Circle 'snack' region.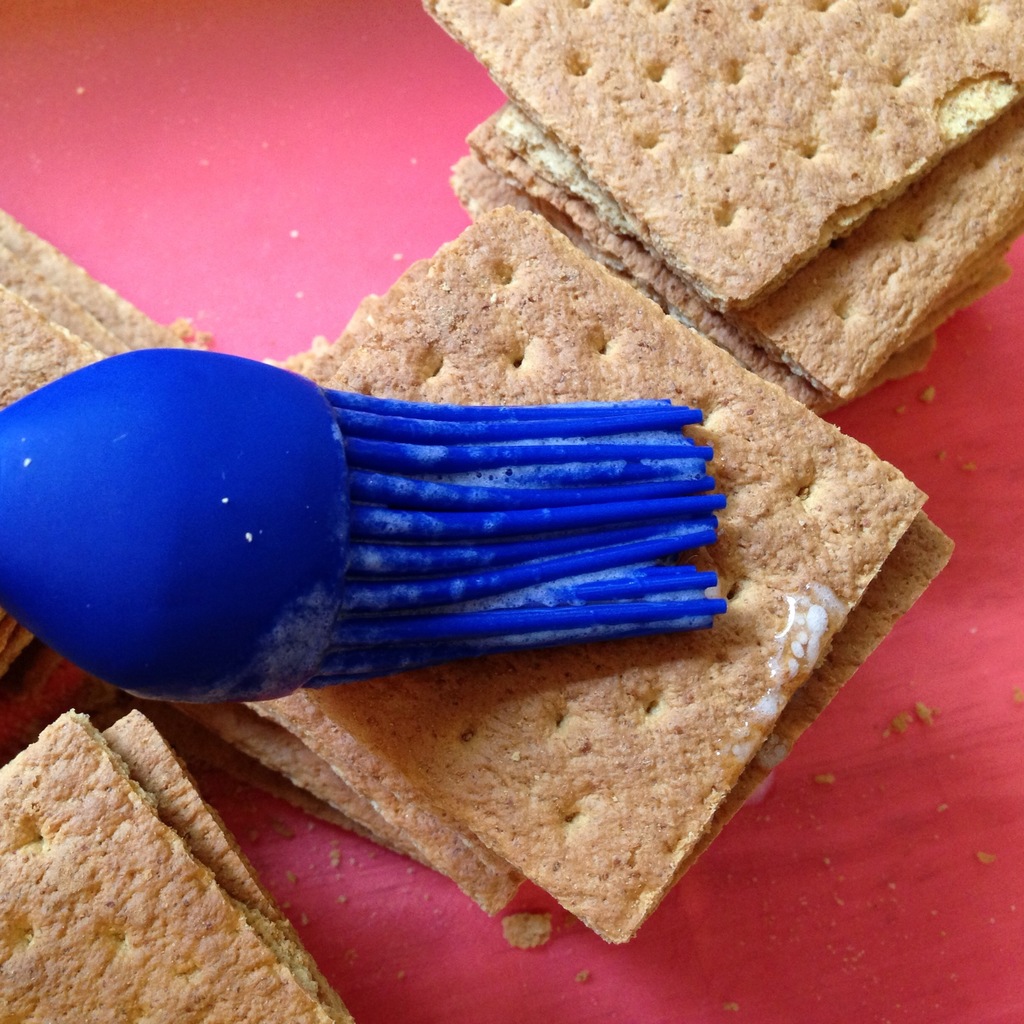
Region: (left=459, top=6, right=1023, bottom=359).
